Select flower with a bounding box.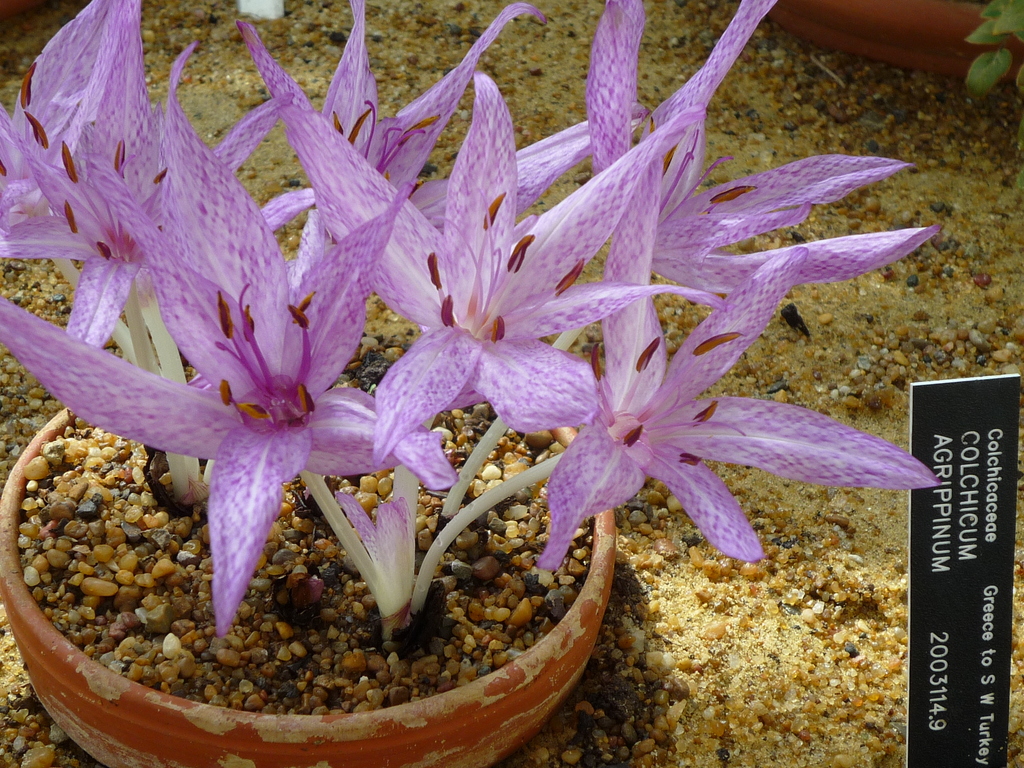
242/22/710/431.
